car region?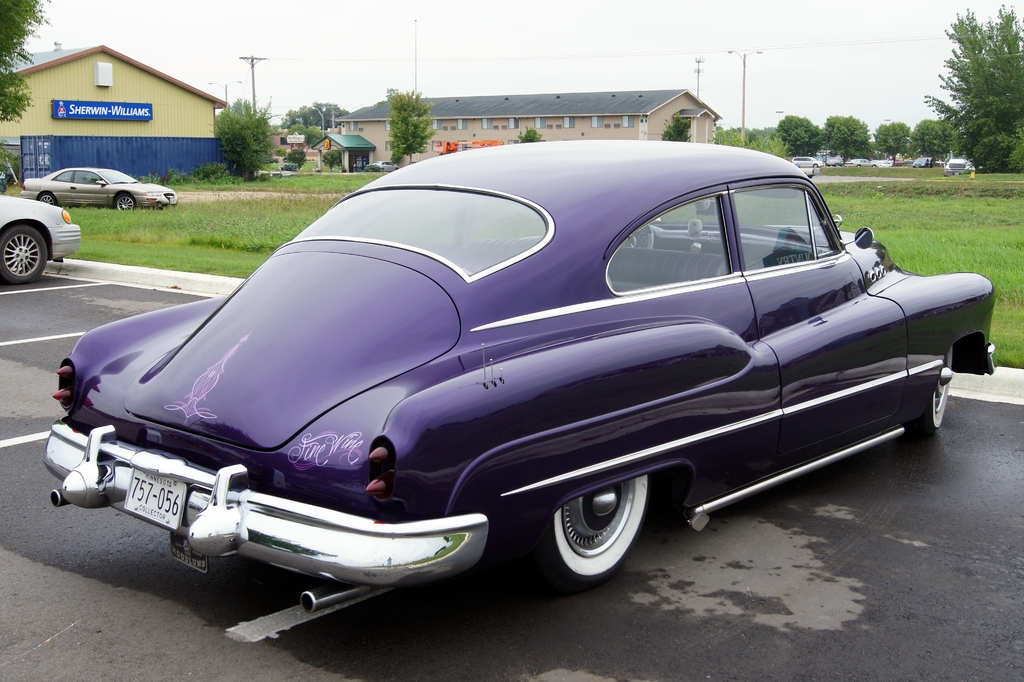
<region>20, 166, 177, 212</region>
